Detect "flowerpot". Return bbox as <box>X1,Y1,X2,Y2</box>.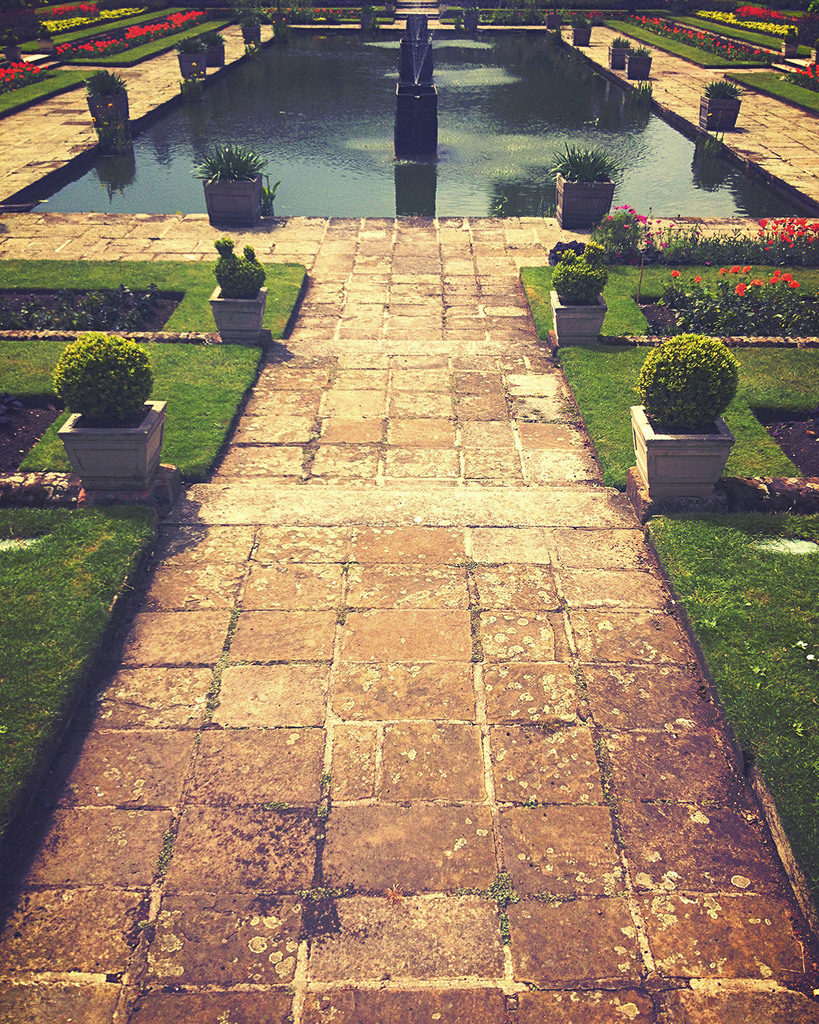
<box>549,287,608,342</box>.
